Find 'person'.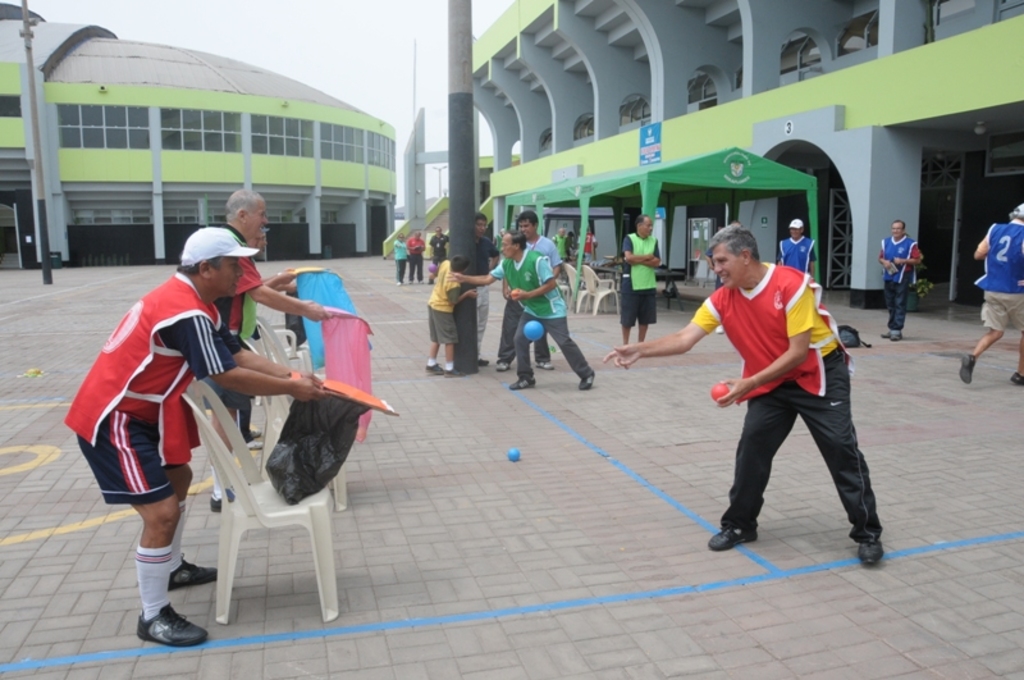
bbox(177, 192, 343, 510).
